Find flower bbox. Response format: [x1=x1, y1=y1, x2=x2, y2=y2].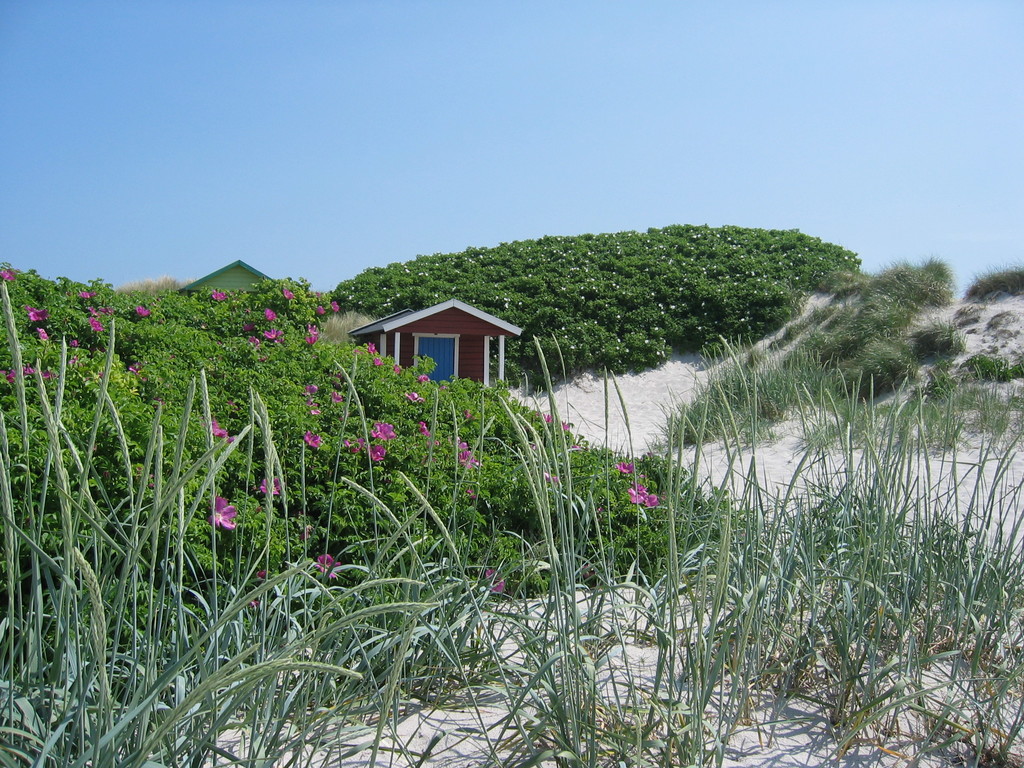
[x1=558, y1=417, x2=567, y2=429].
